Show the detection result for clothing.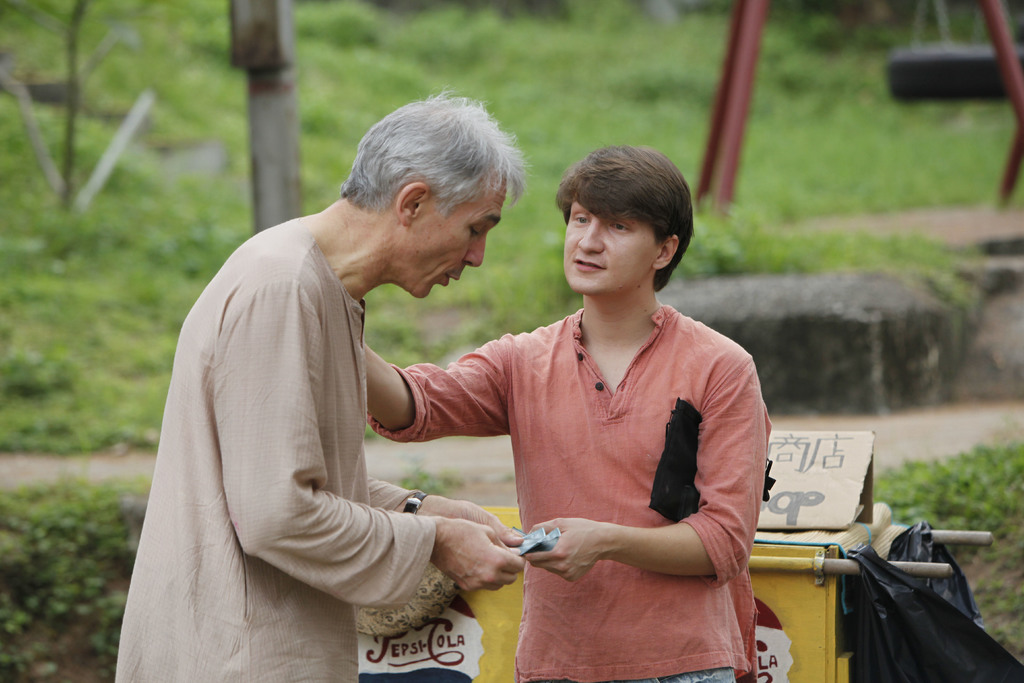
116,217,436,682.
